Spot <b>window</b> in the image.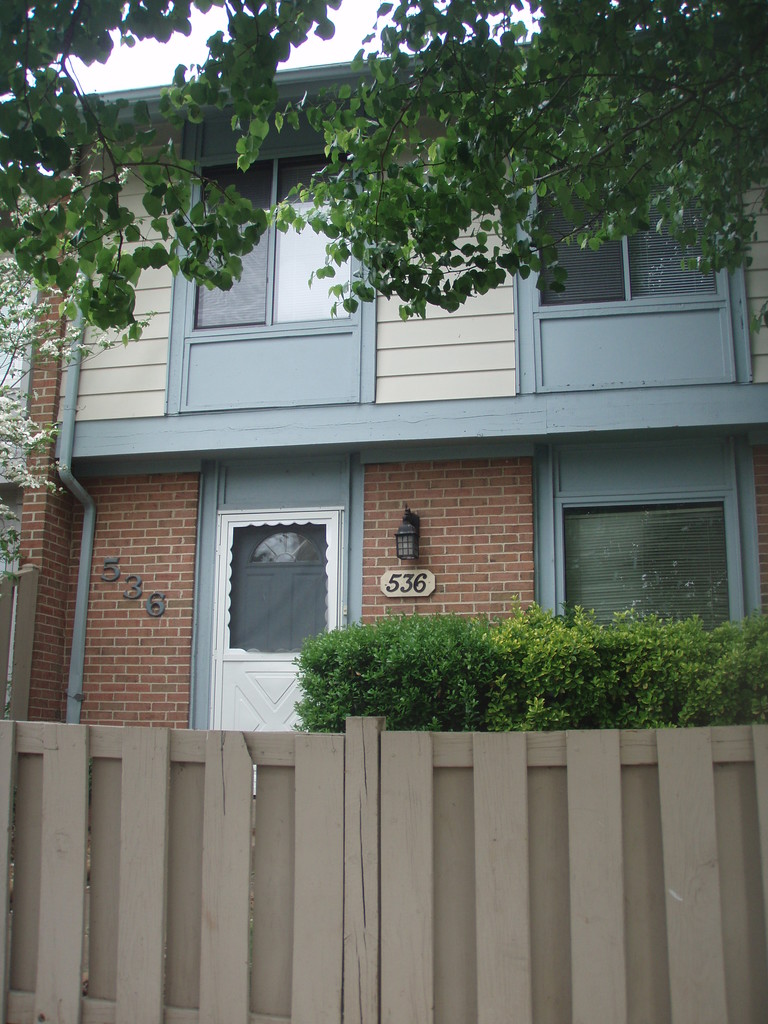
<b>window</b> found at 537 131 700 305.
